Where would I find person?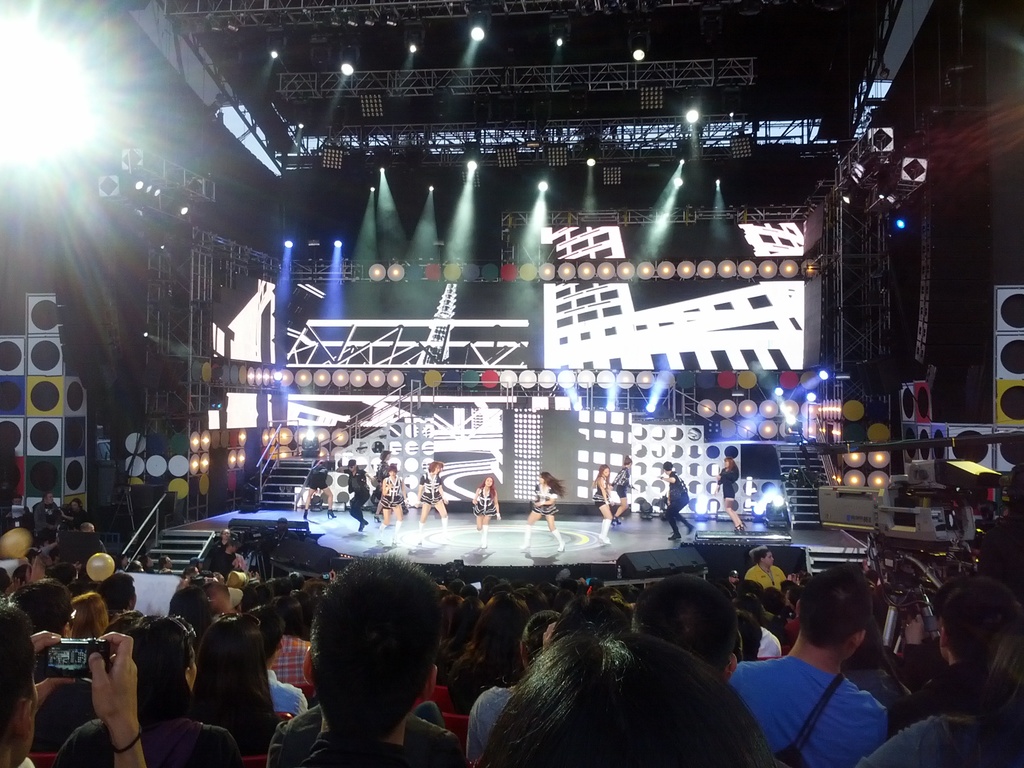
At (613,573,773,767).
